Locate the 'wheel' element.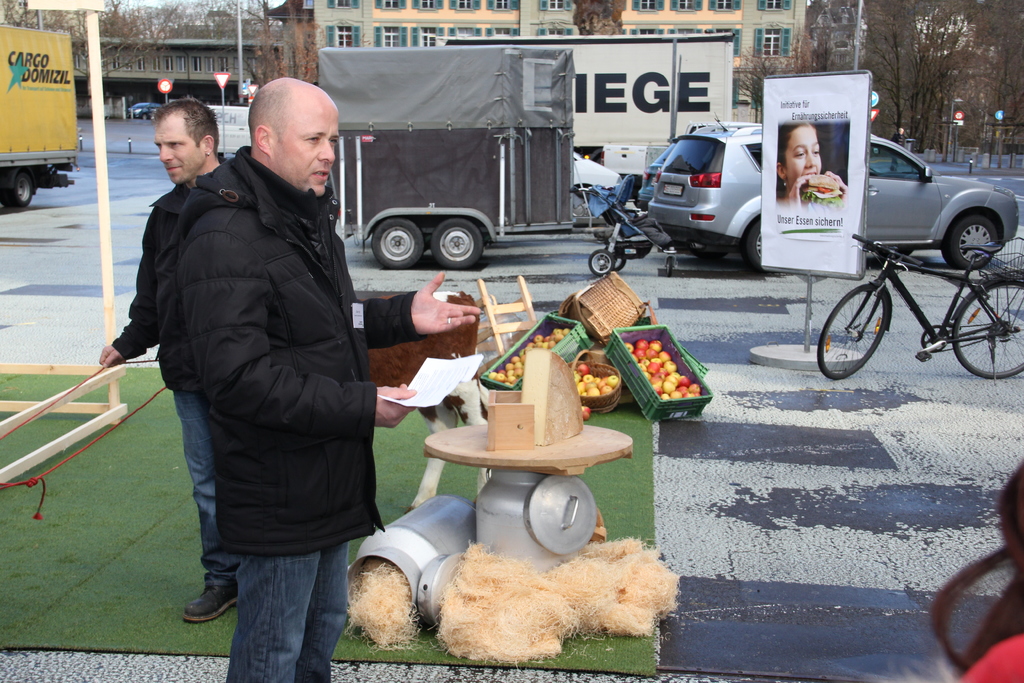
Element bbox: bbox(604, 251, 621, 267).
